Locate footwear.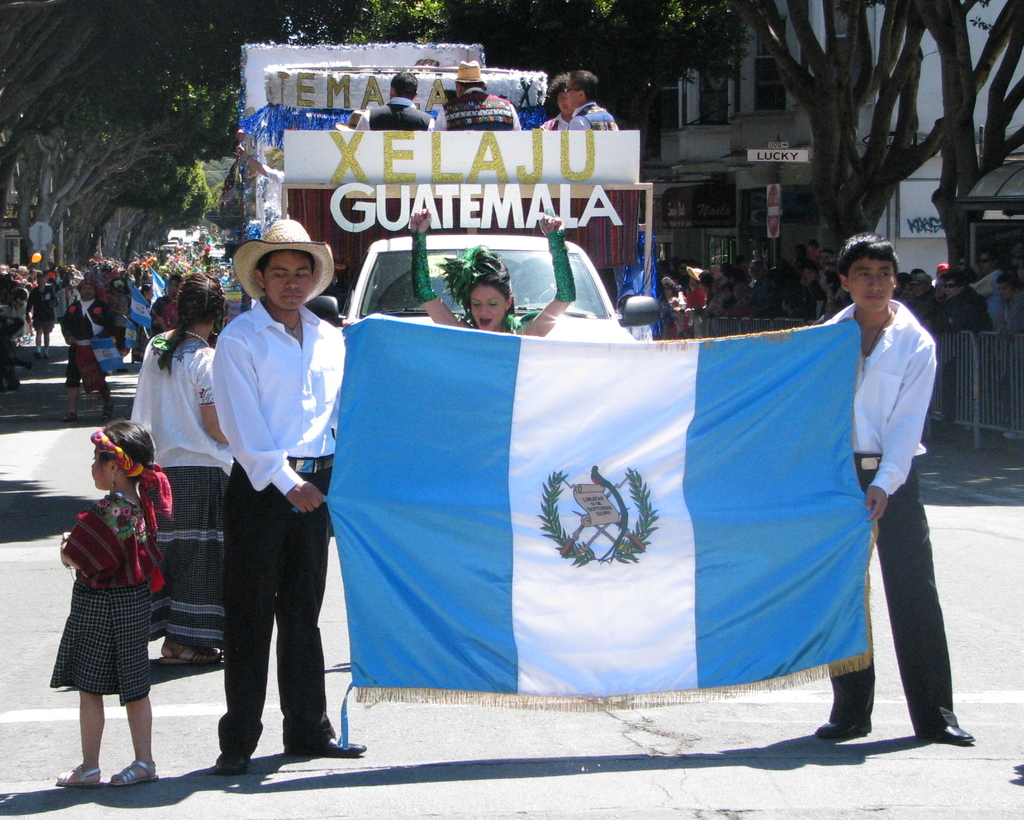
Bounding box: 52 764 104 787.
